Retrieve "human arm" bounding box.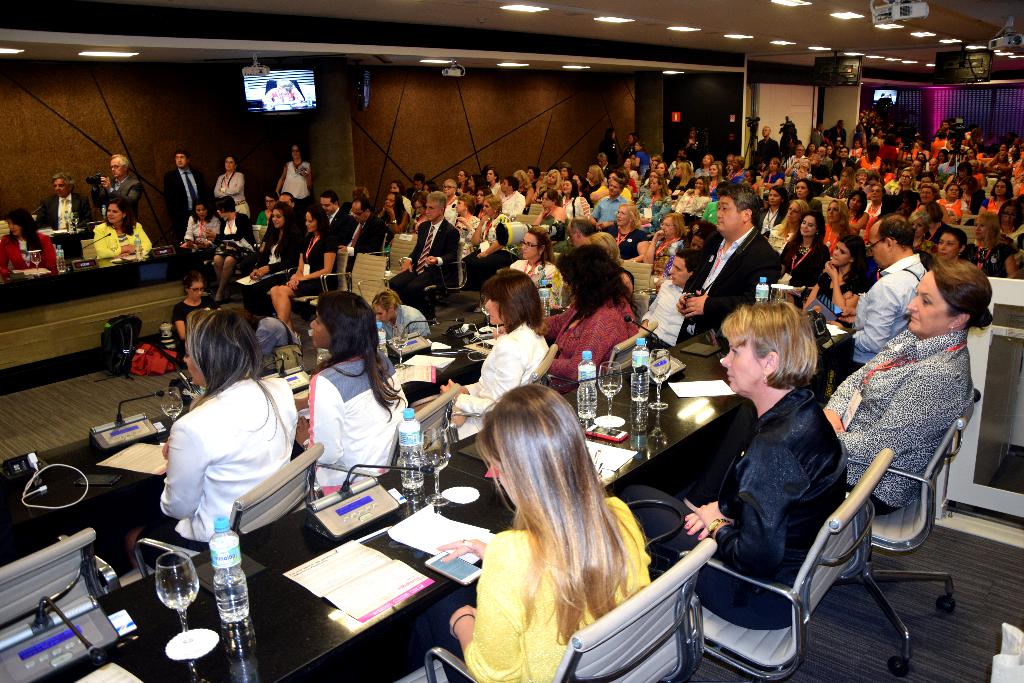
Bounding box: detection(273, 162, 289, 194).
